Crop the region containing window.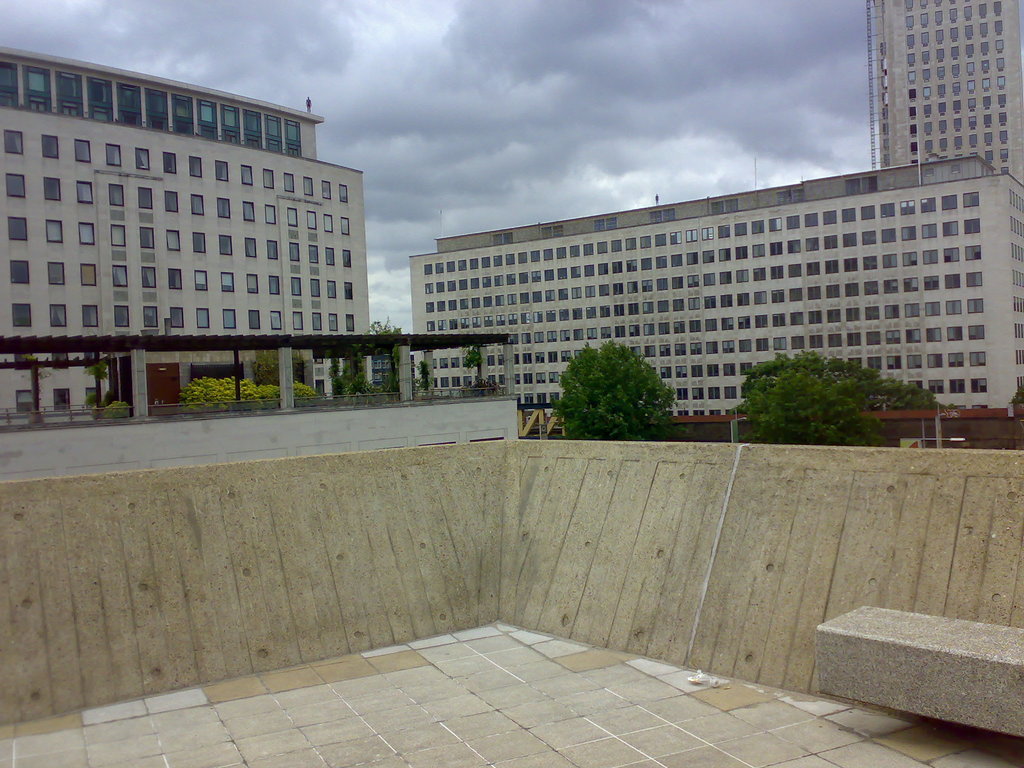
Crop region: [311,278,324,300].
